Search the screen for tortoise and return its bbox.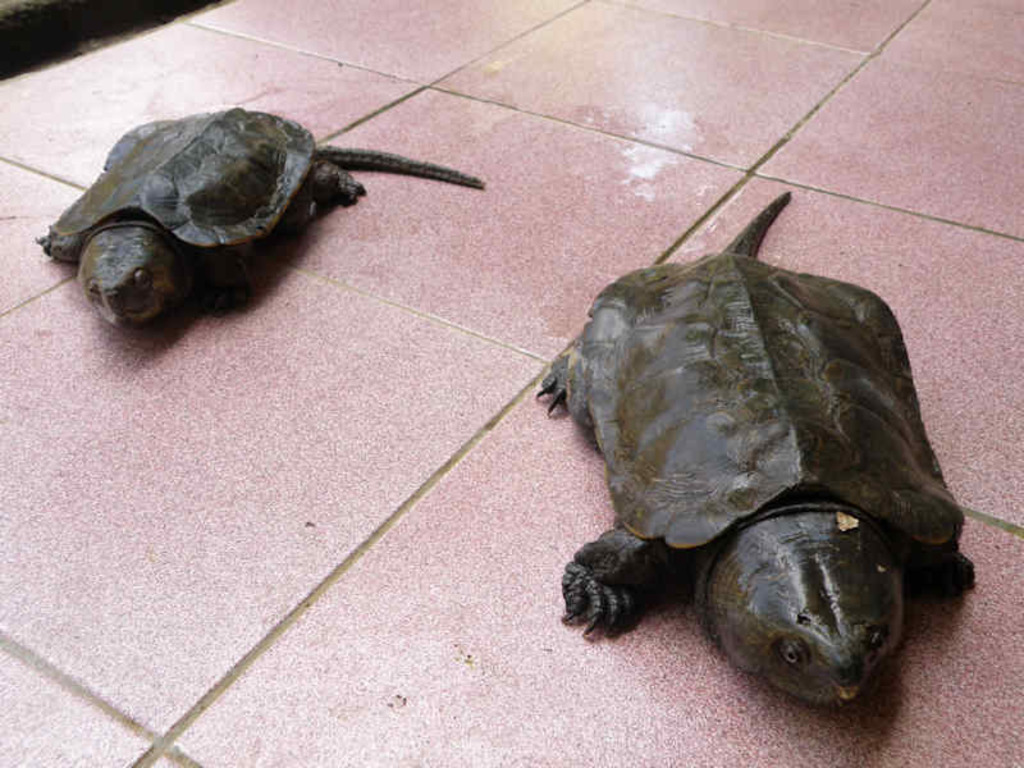
Found: BBox(35, 109, 486, 342).
